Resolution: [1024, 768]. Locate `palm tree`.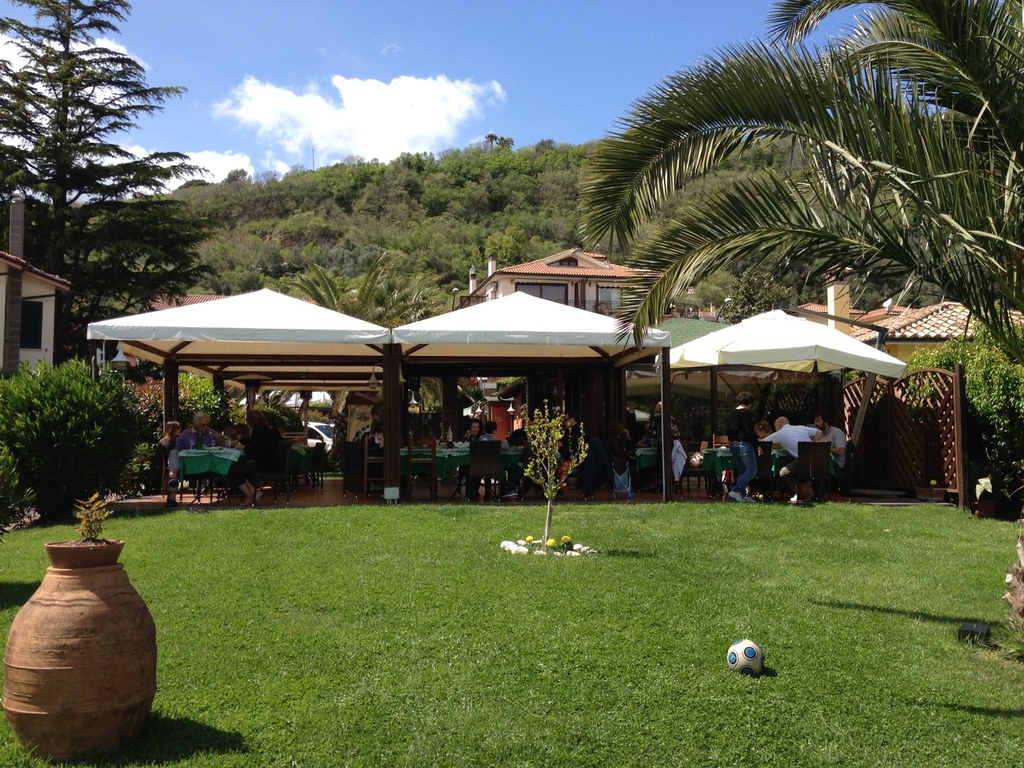
[959,338,1009,445].
